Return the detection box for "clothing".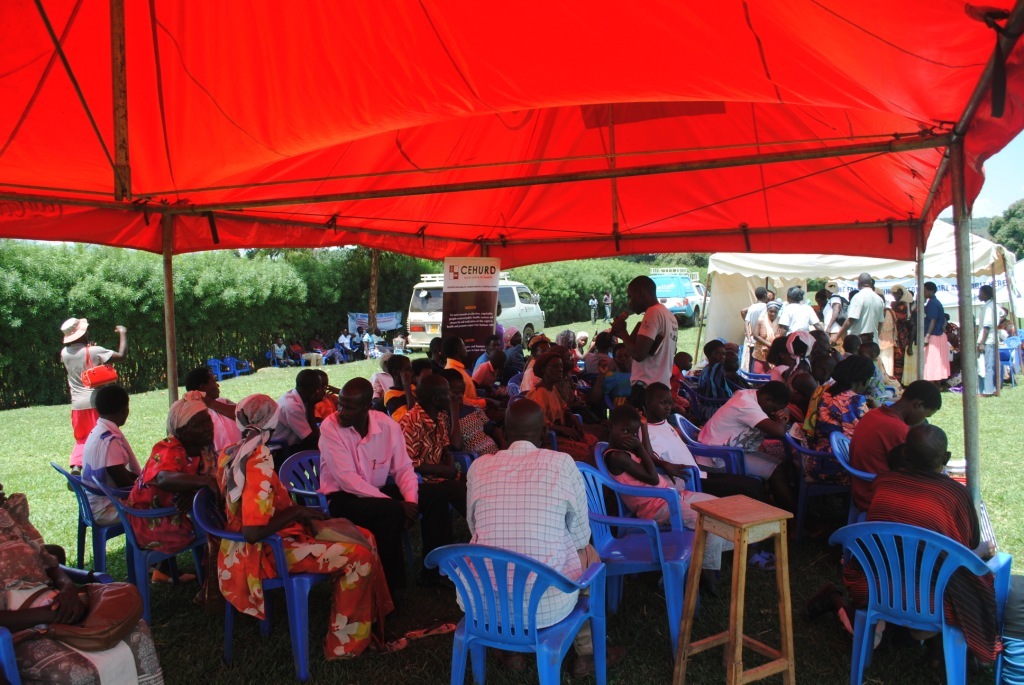
601:288:619:326.
